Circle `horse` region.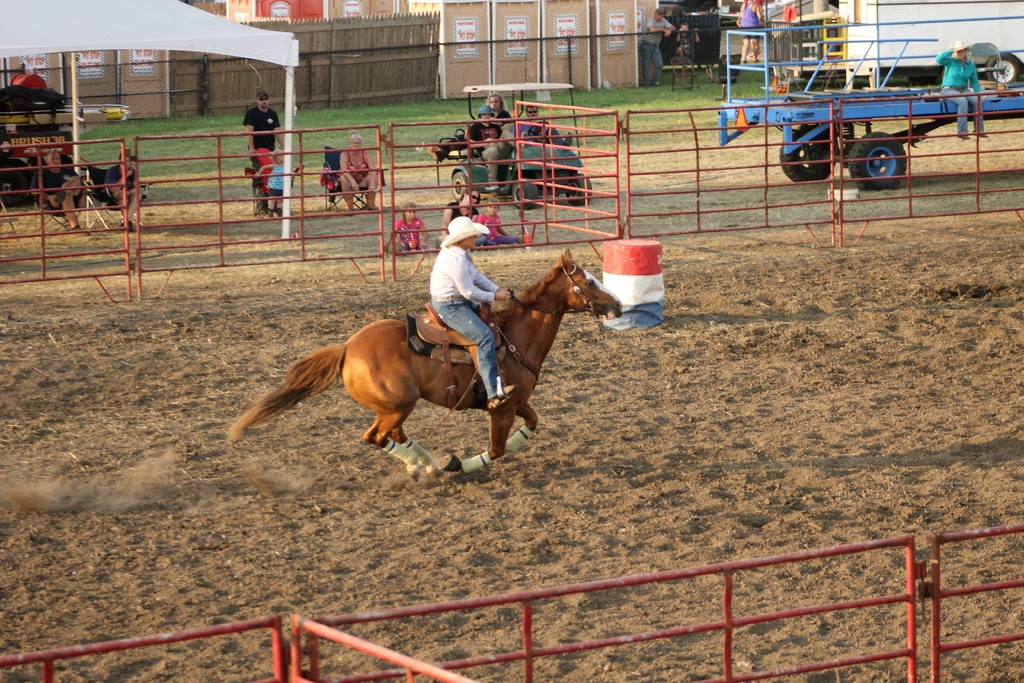
Region: region(220, 247, 621, 479).
